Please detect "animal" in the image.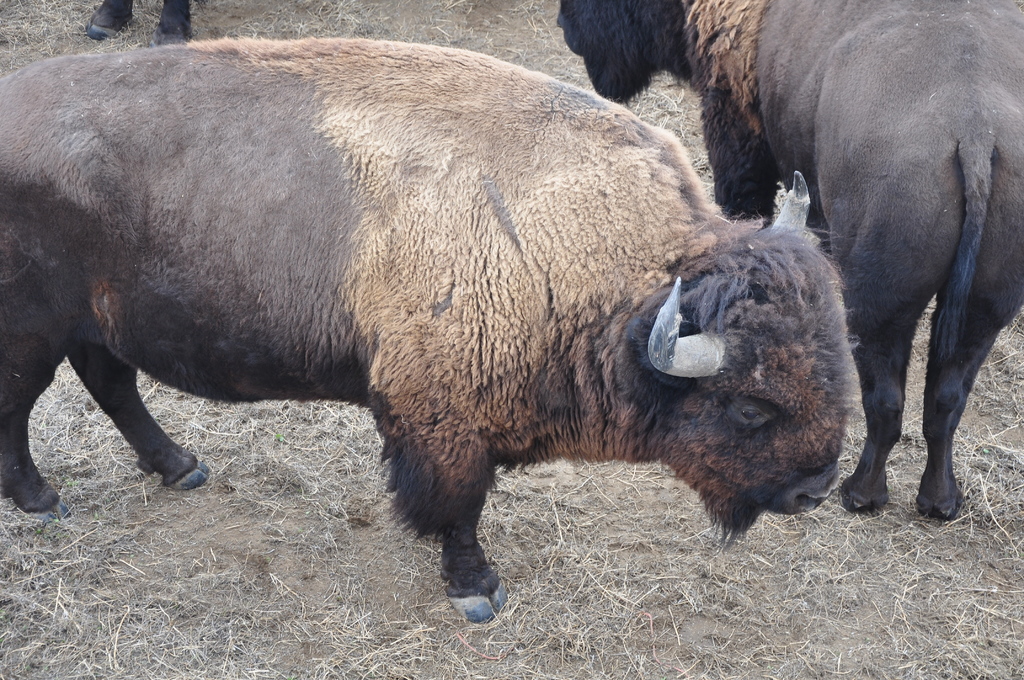
pyautogui.locateOnScreen(2, 29, 859, 627).
